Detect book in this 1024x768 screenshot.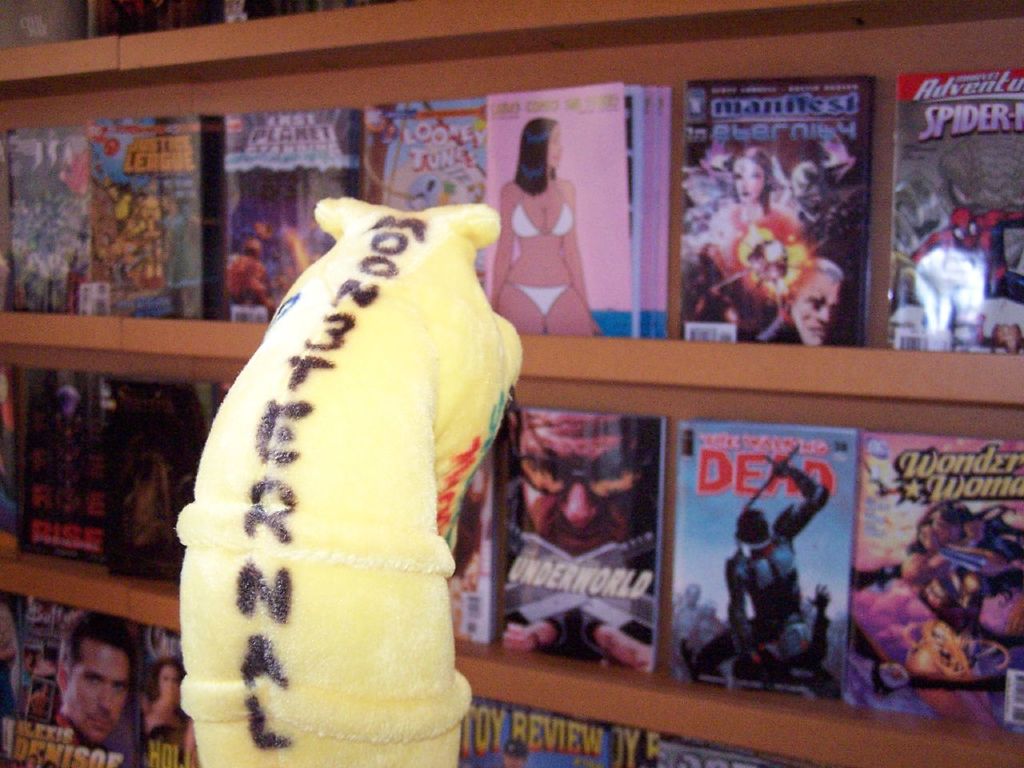
Detection: [x1=0, y1=113, x2=93, y2=319].
